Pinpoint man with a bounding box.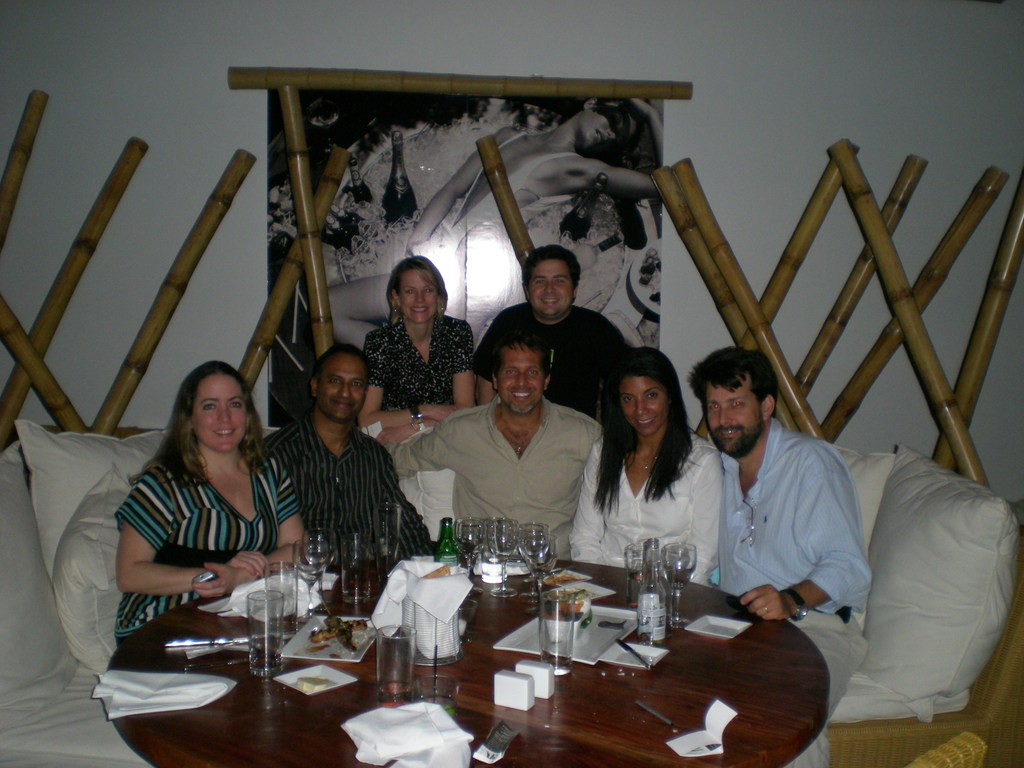
382, 335, 604, 558.
